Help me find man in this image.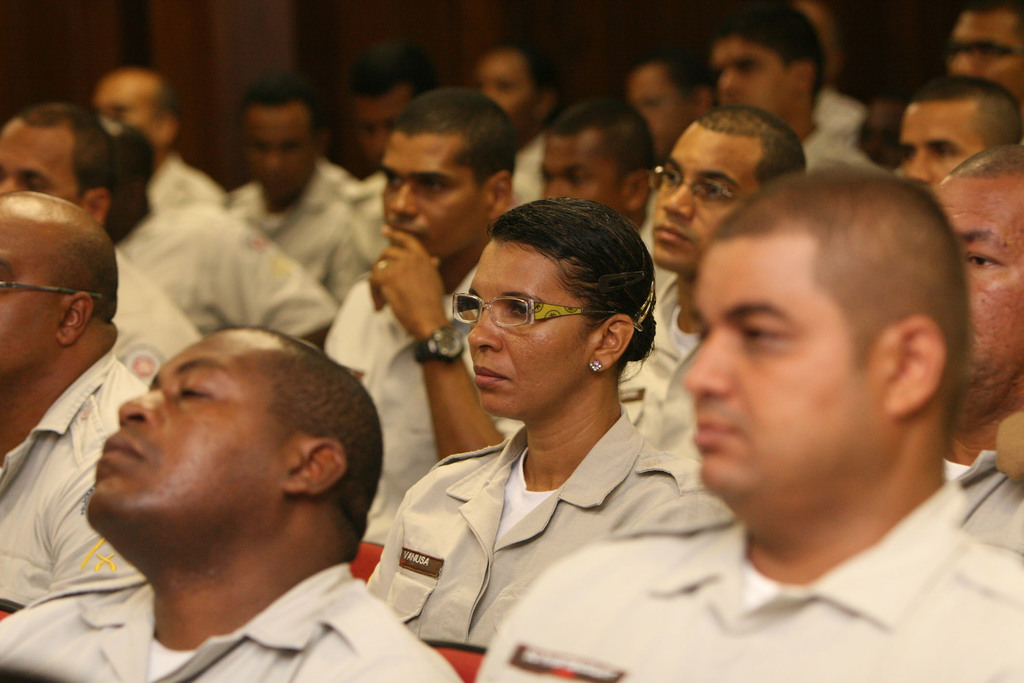
Found it: 534:94:658:245.
